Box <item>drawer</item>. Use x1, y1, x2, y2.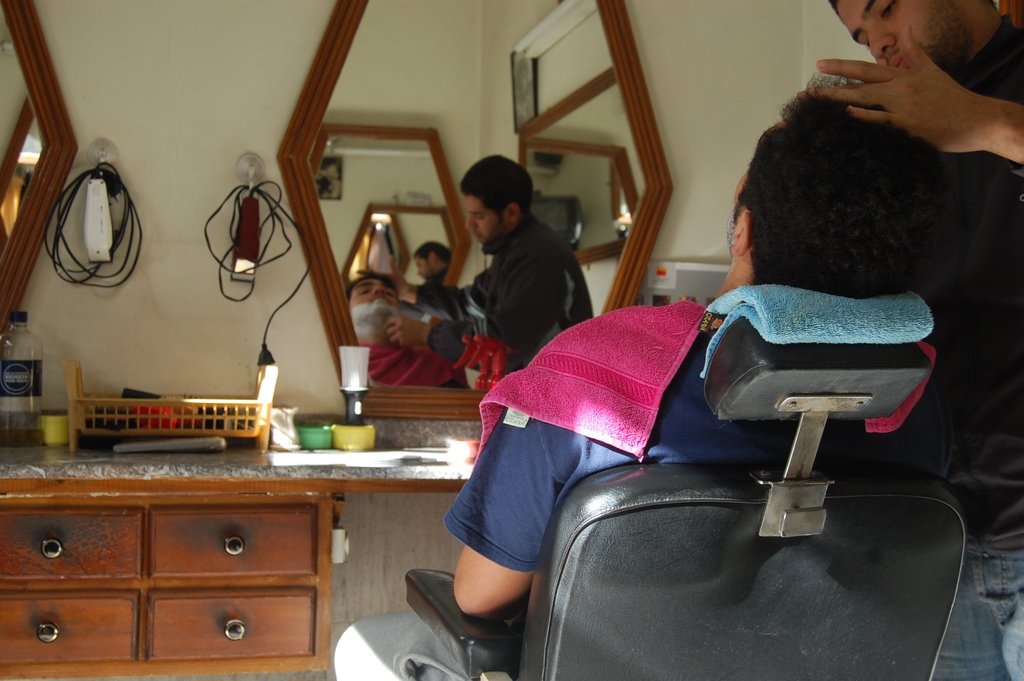
147, 506, 311, 575.
